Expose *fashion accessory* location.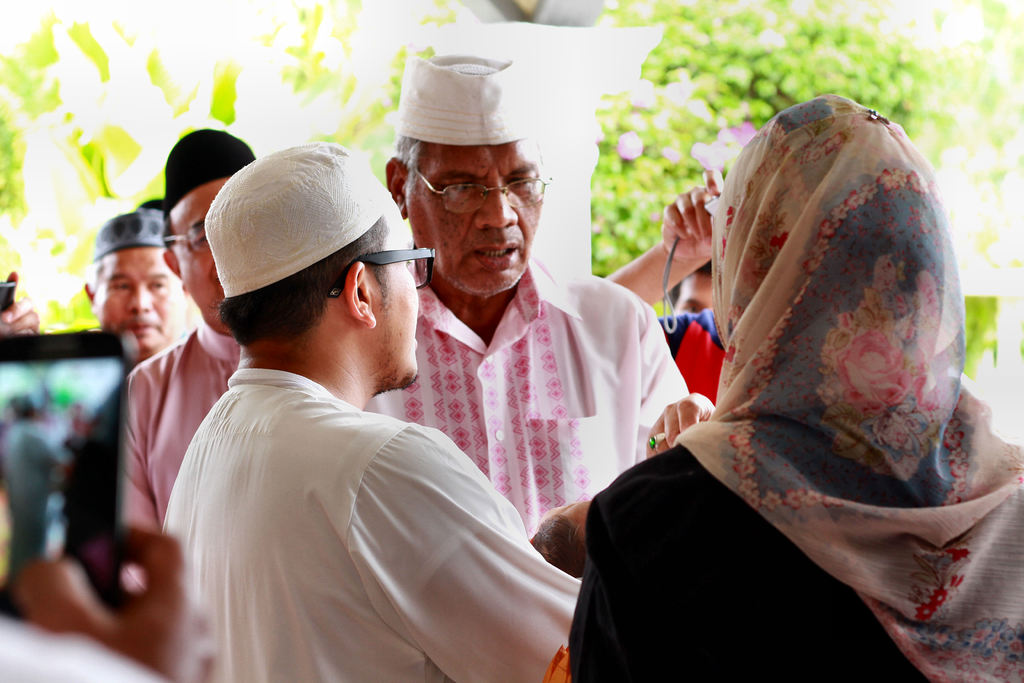
Exposed at <box>646,432,667,447</box>.
